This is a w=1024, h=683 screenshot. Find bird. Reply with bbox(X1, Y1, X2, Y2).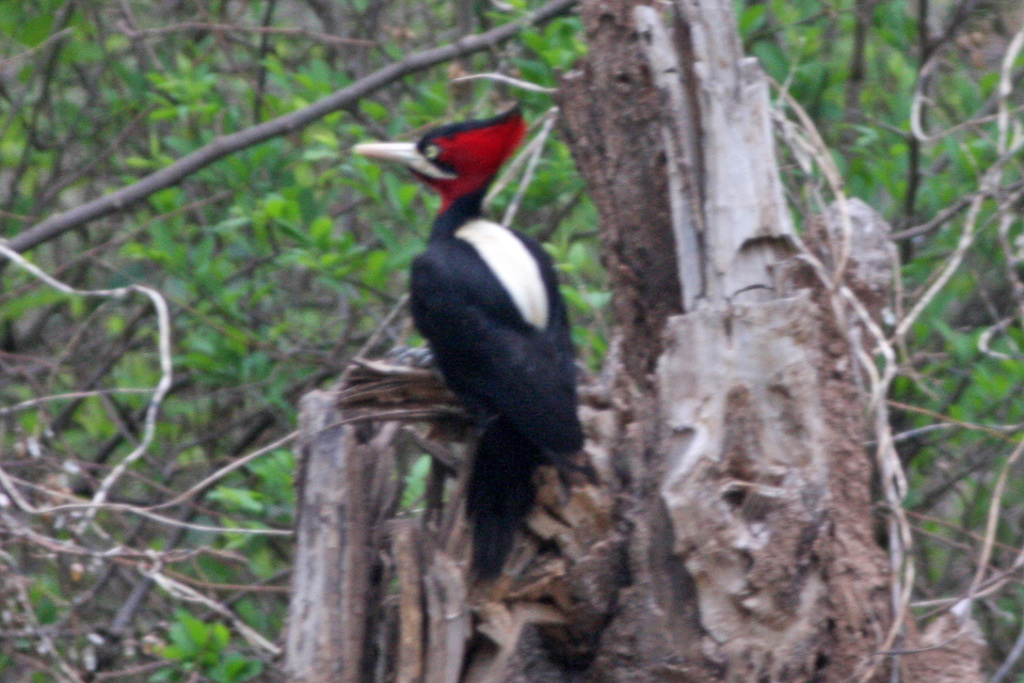
bbox(348, 100, 590, 591).
